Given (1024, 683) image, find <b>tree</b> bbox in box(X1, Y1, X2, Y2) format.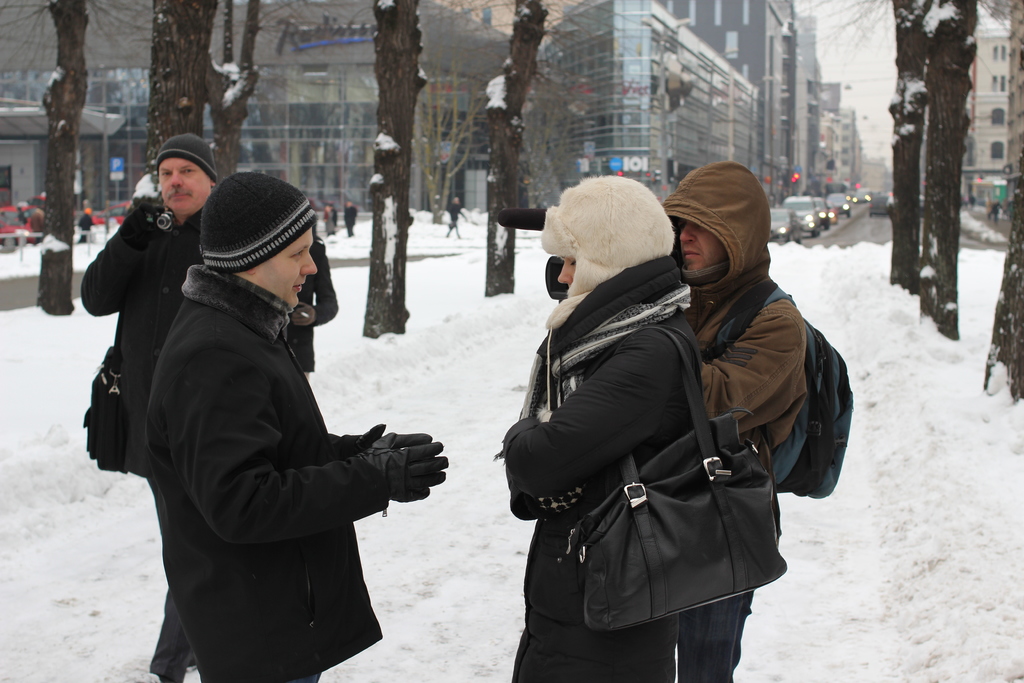
box(445, 0, 660, 215).
